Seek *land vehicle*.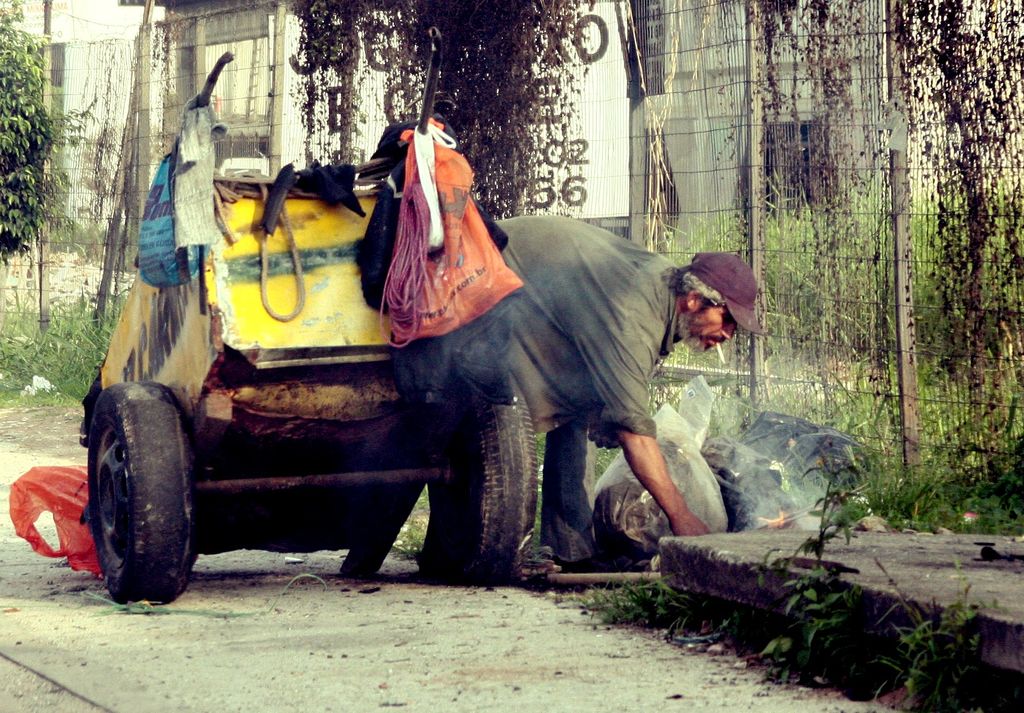
BBox(36, 125, 883, 611).
